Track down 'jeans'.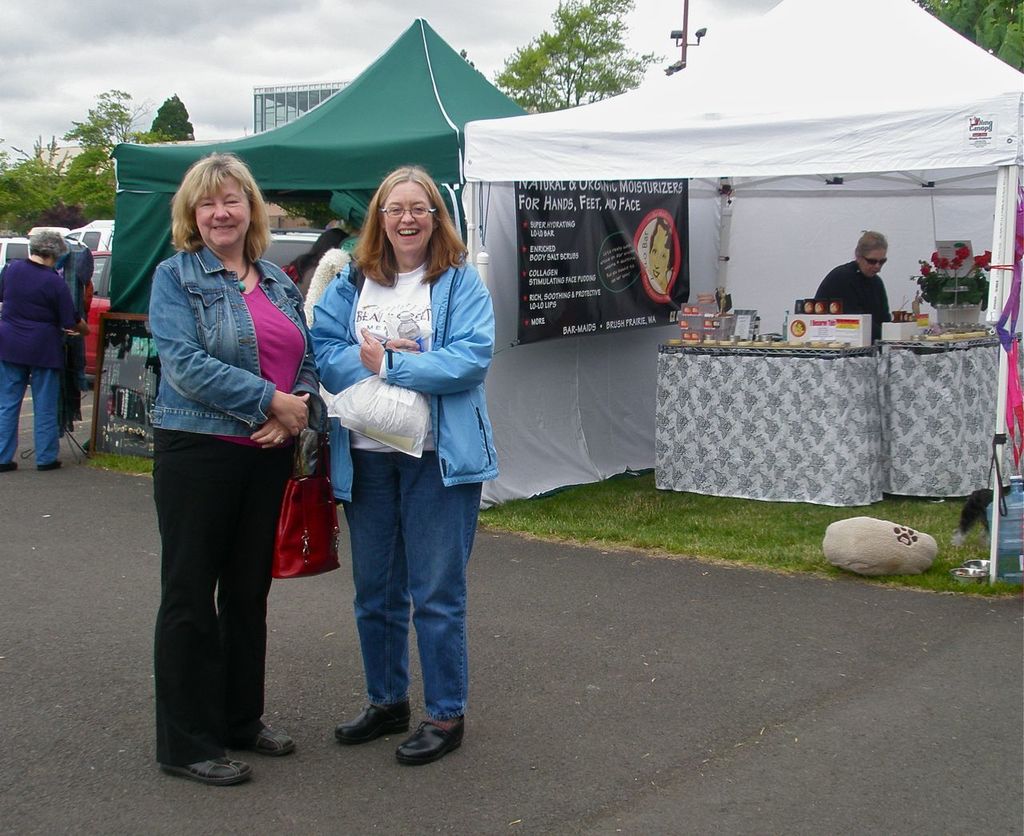
Tracked to {"left": 0, "top": 359, "right": 58, "bottom": 462}.
